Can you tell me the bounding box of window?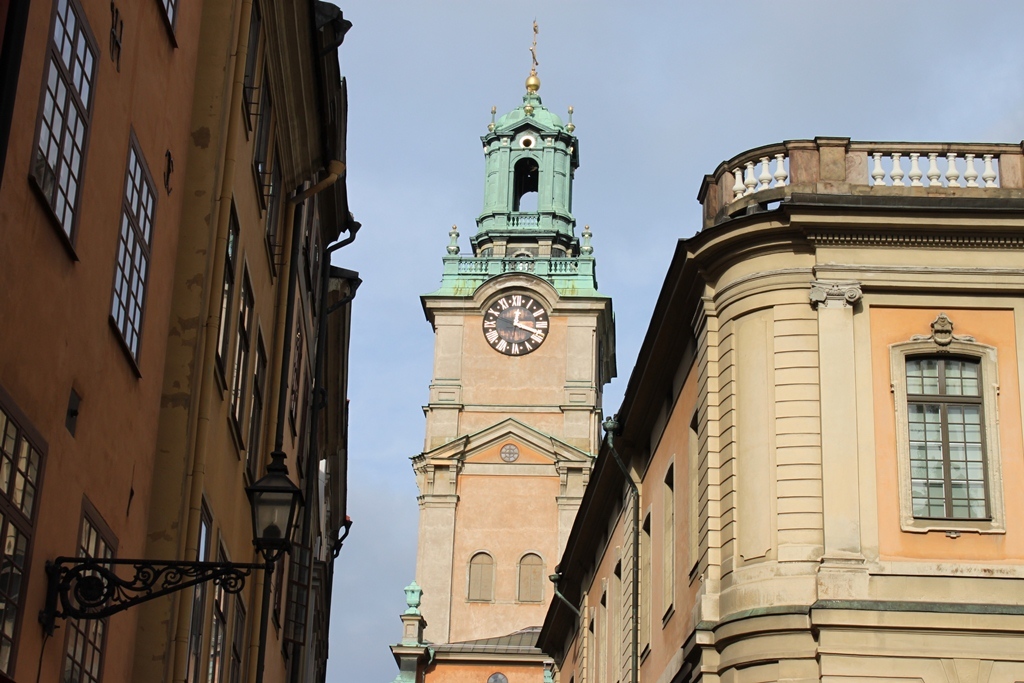
57/494/115/682.
